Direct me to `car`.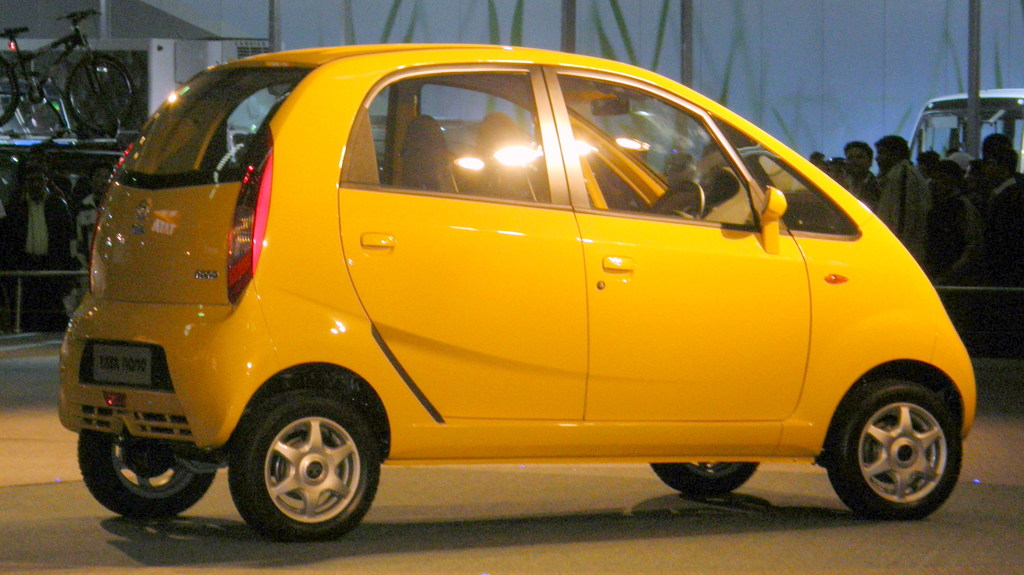
Direction: Rect(54, 39, 967, 547).
